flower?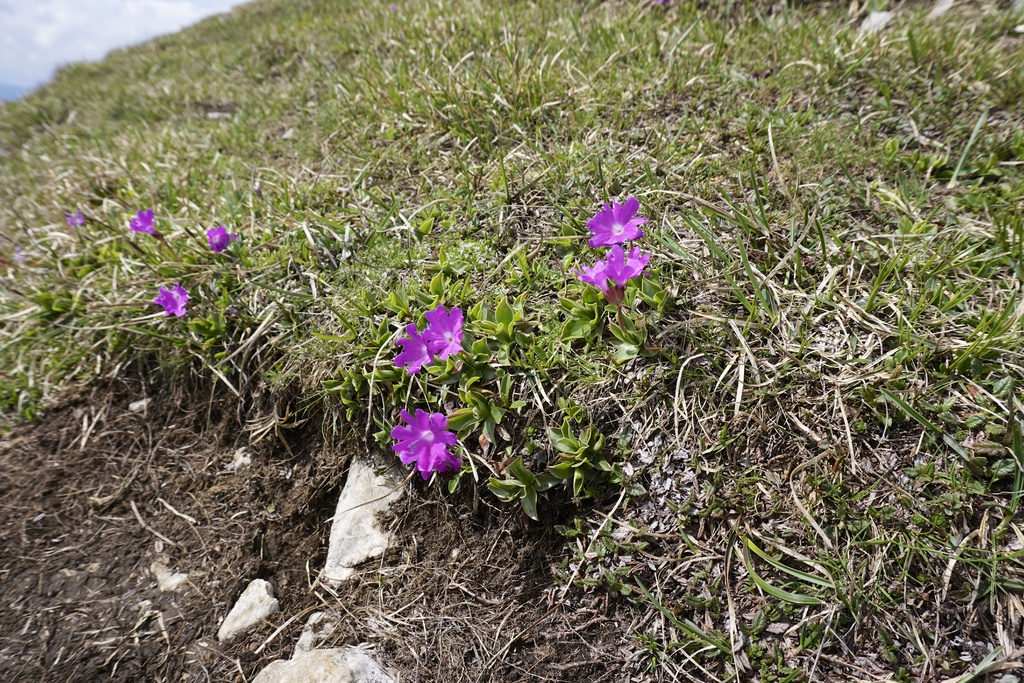
[404, 445, 461, 482]
